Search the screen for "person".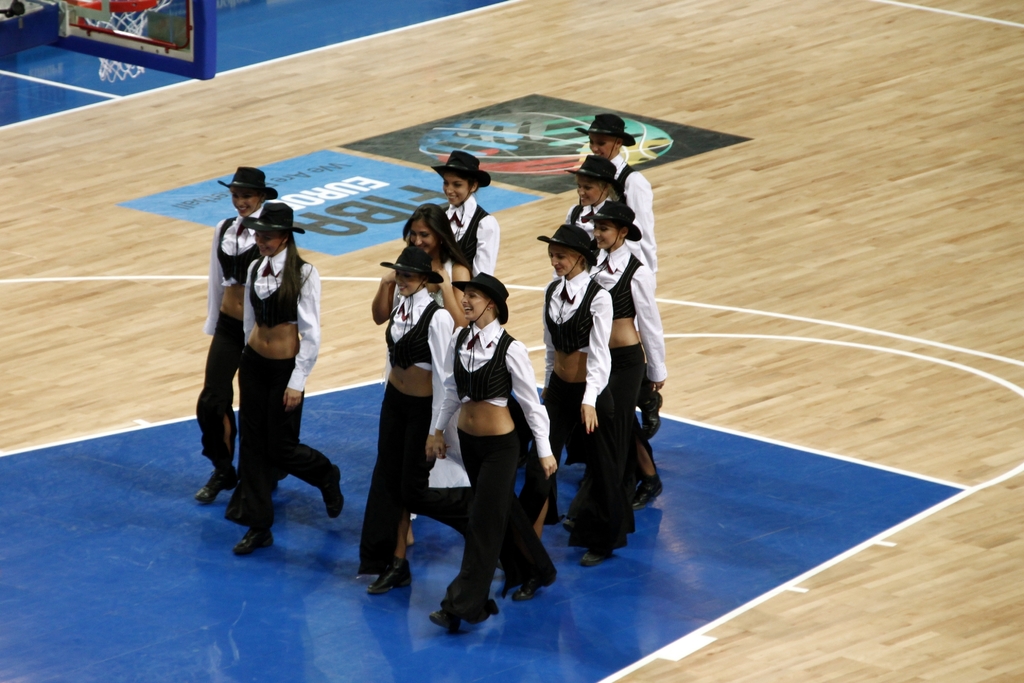
Found at <bbox>506, 227, 632, 607</bbox>.
